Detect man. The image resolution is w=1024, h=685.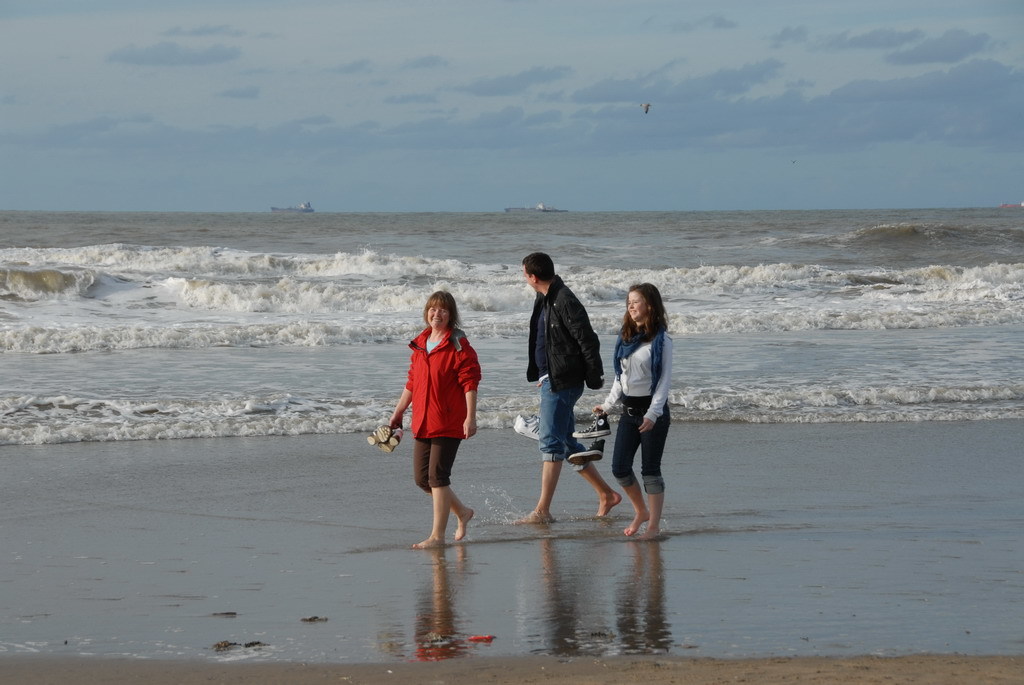
rect(516, 251, 609, 518).
